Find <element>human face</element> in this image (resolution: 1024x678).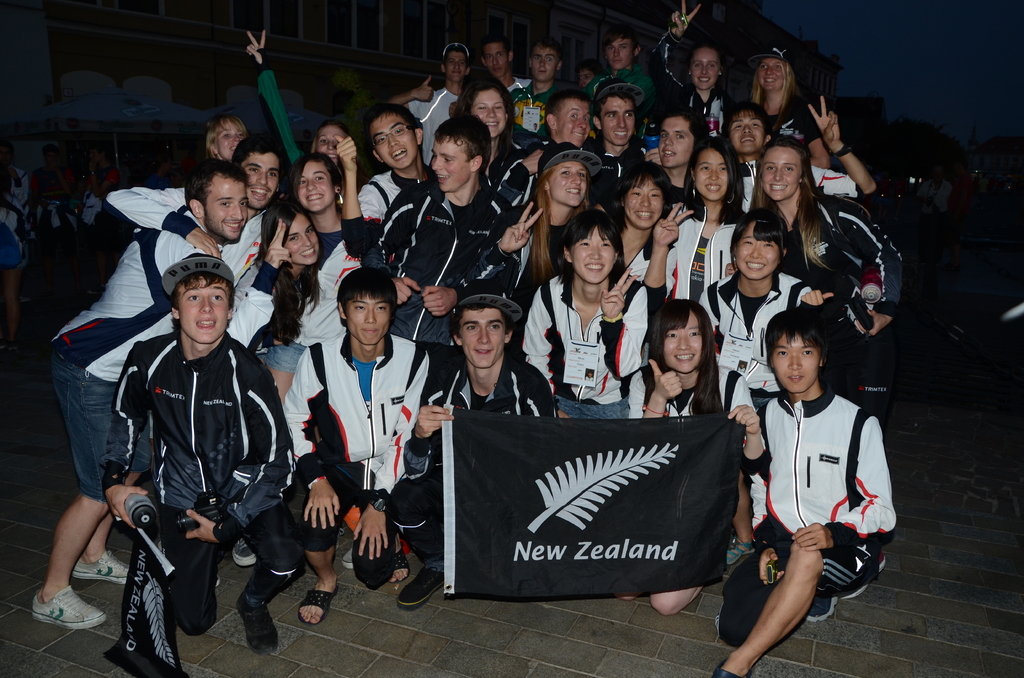
<region>218, 122, 244, 160</region>.
